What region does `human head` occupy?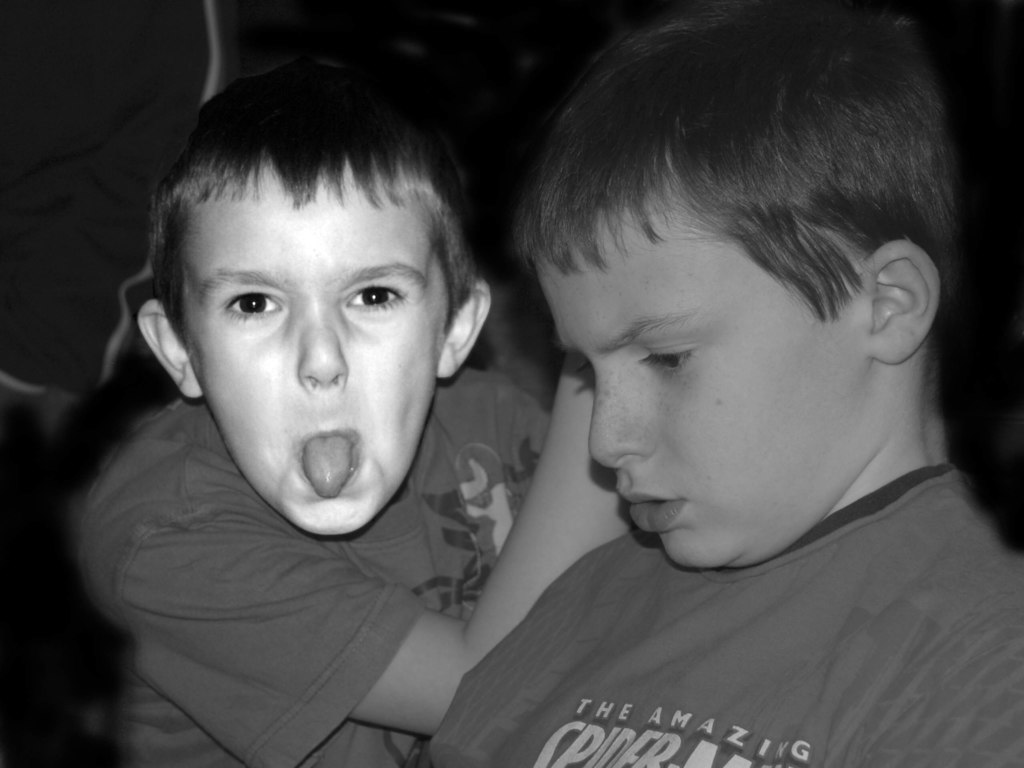
BBox(141, 77, 487, 486).
